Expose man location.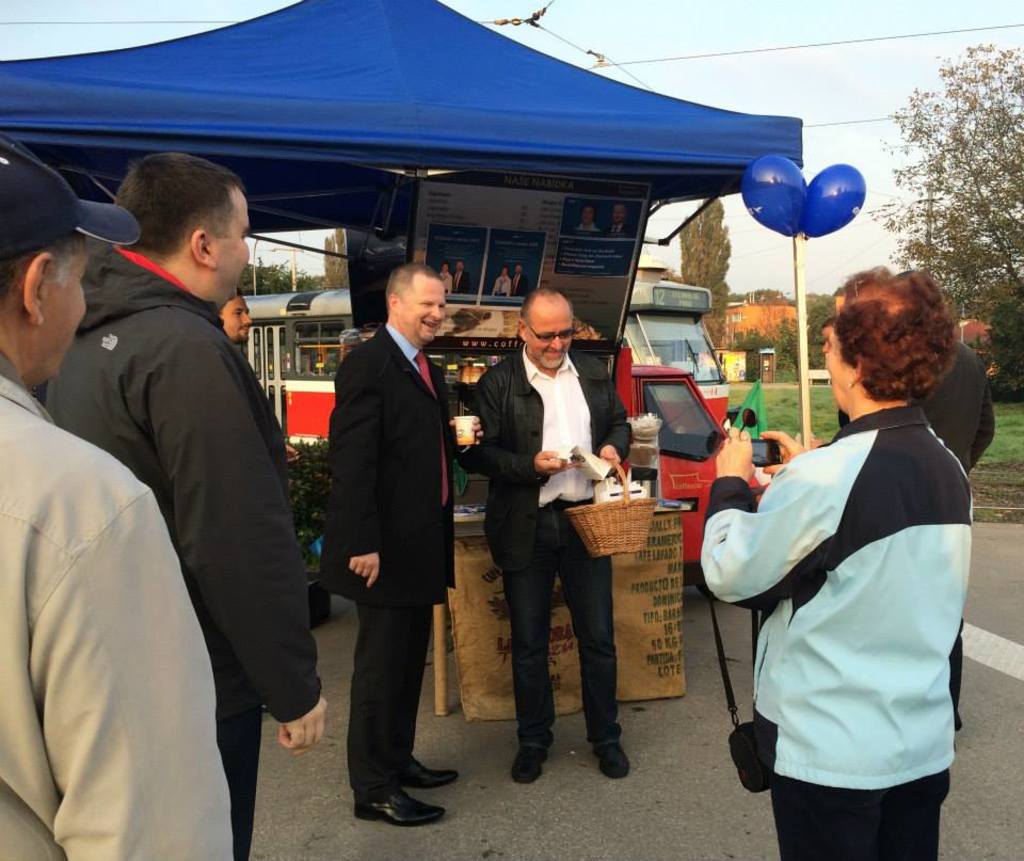
Exposed at select_region(0, 133, 238, 860).
